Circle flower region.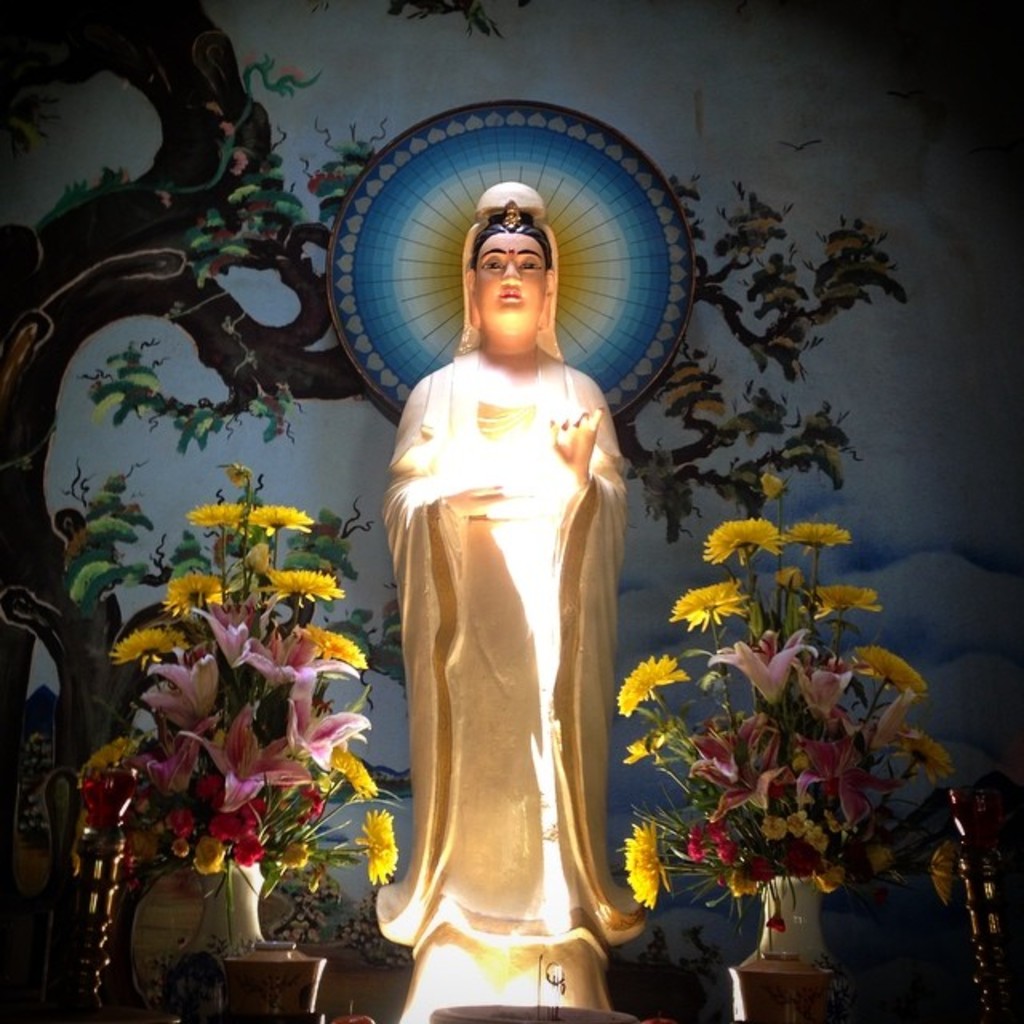
Region: Rect(186, 501, 254, 526).
